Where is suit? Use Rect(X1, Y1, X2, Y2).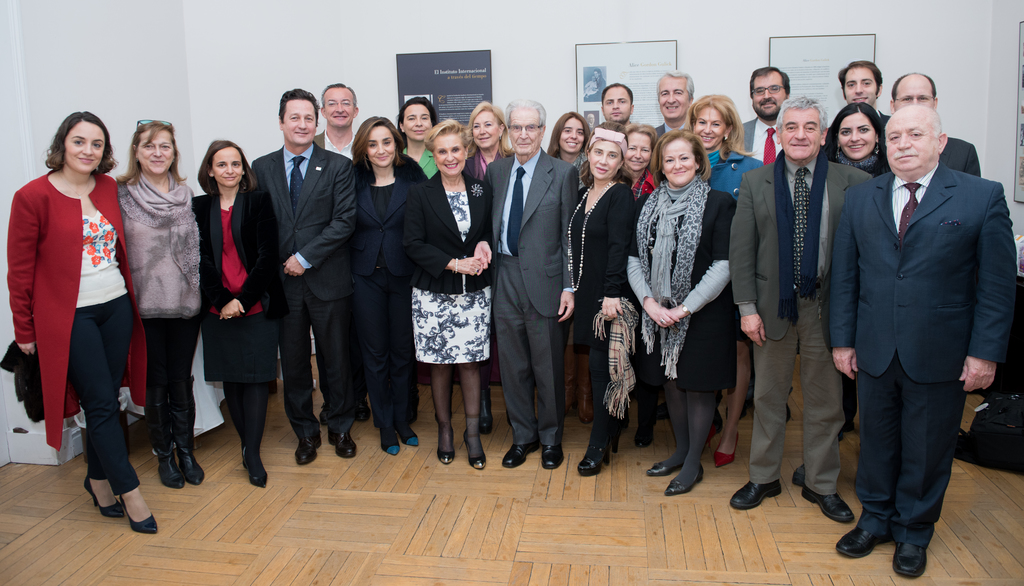
Rect(483, 145, 582, 443).
